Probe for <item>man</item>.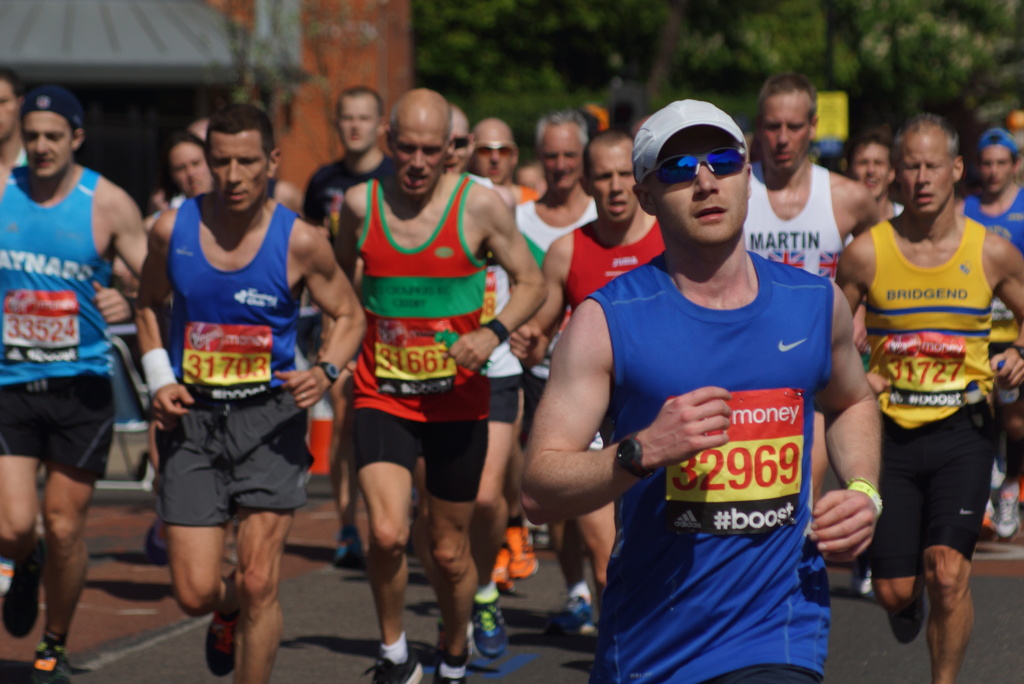
Probe result: [x1=750, y1=69, x2=874, y2=503].
